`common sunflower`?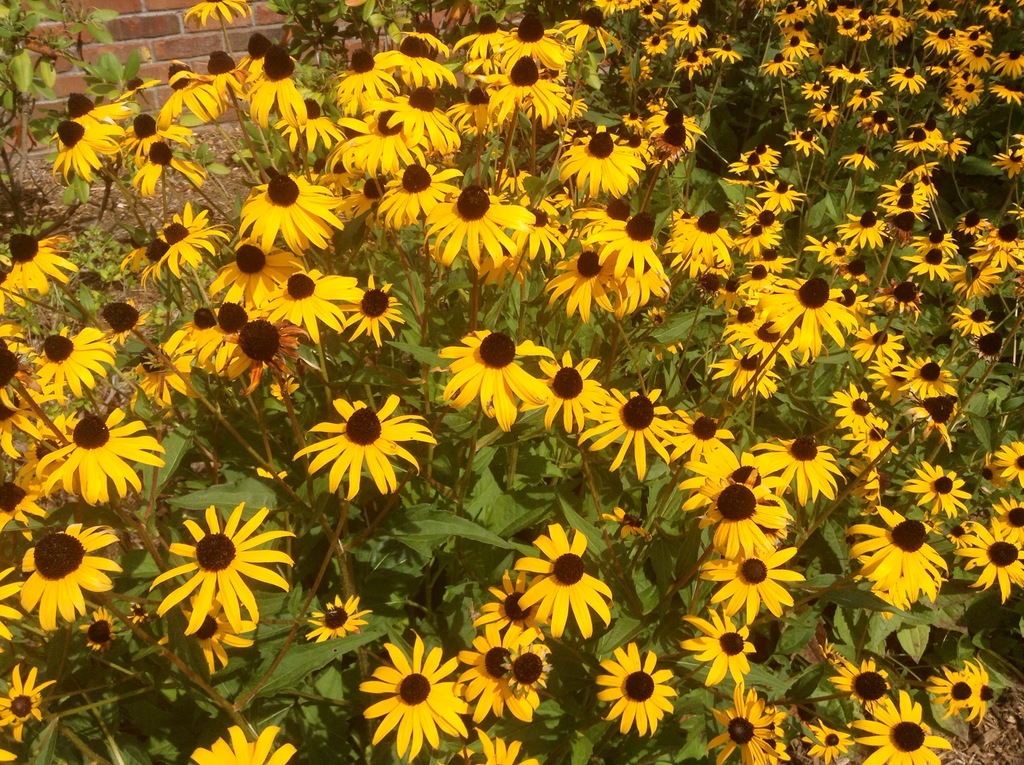
x1=516 y1=615 x2=553 y2=729
